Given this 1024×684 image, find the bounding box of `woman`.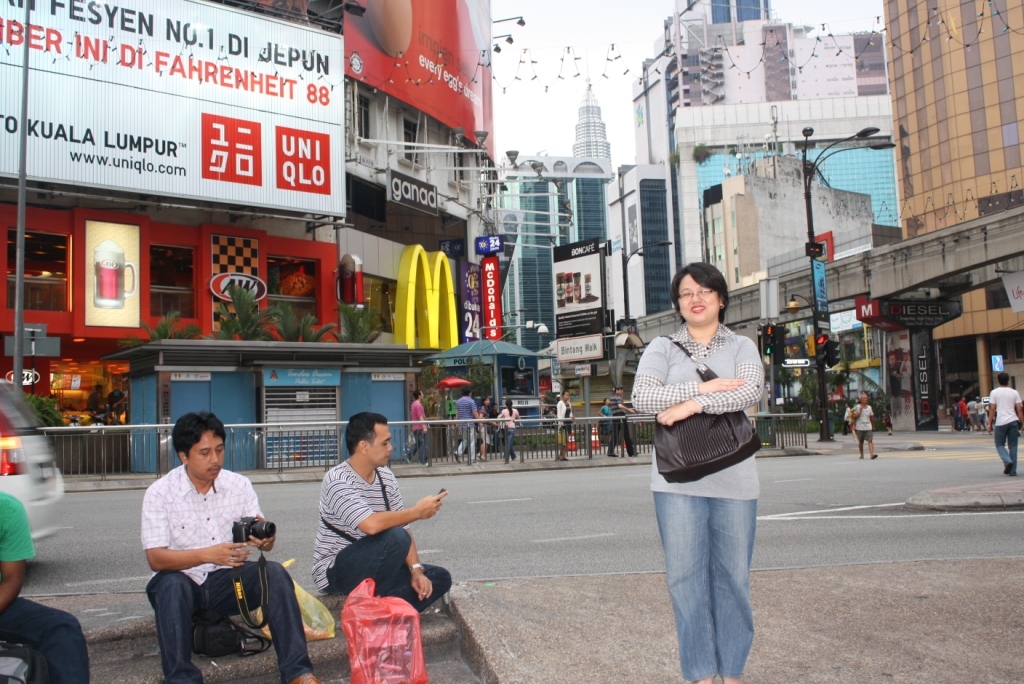
<bbox>629, 255, 786, 667</bbox>.
